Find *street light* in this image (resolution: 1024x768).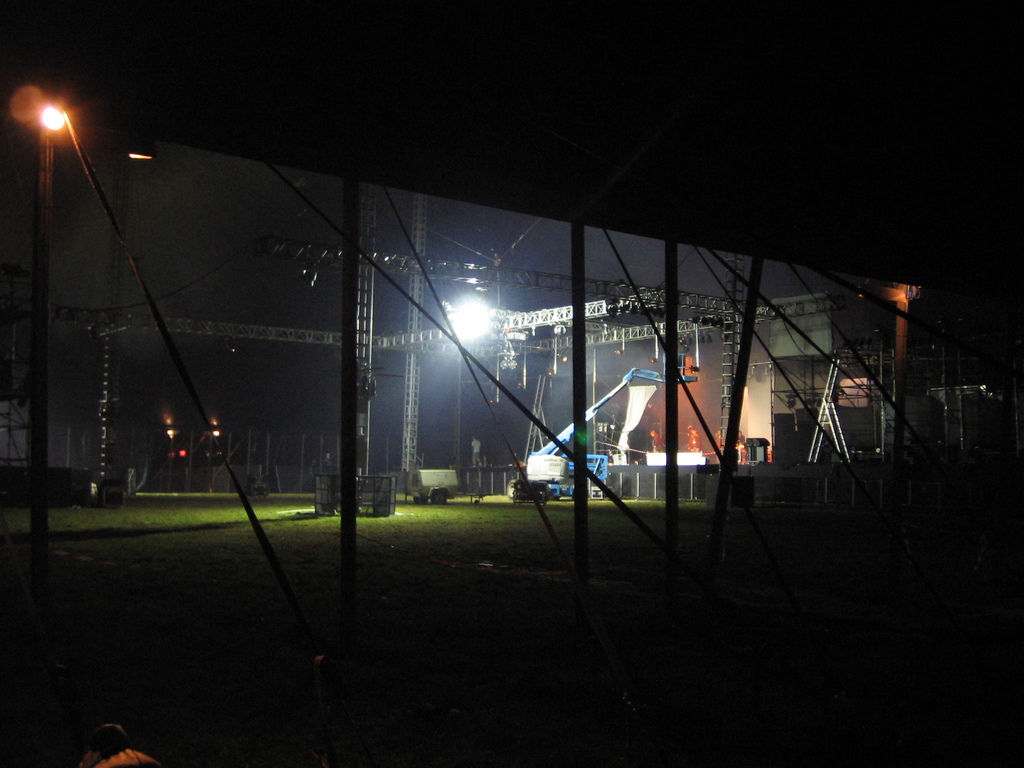
BBox(12, 68, 241, 580).
